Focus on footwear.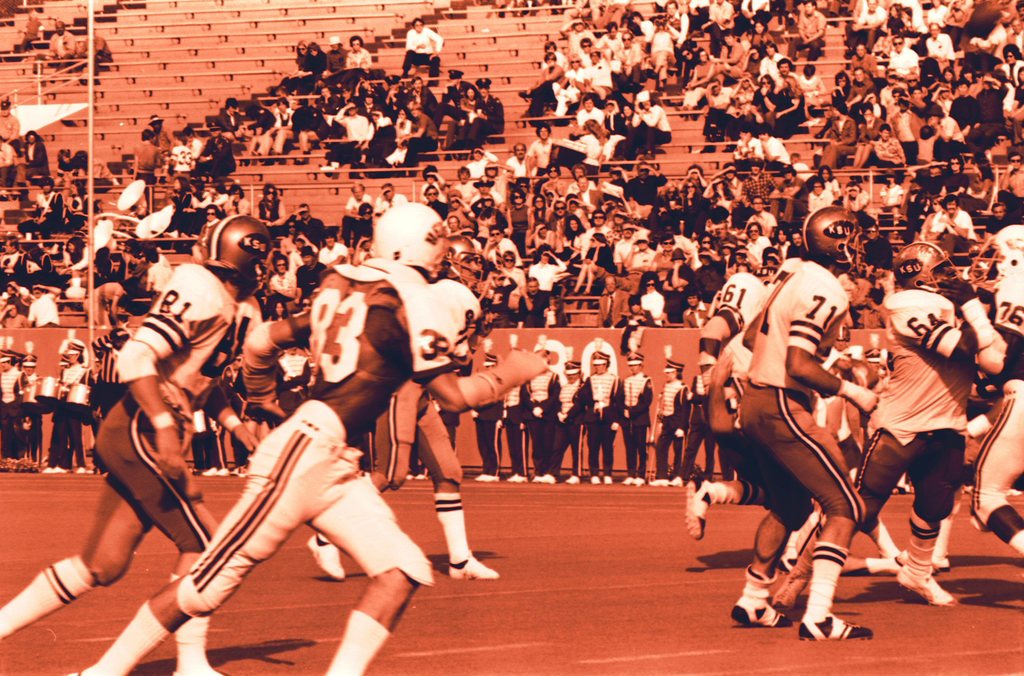
Focused at <bbox>1008, 486, 1023, 496</bbox>.
